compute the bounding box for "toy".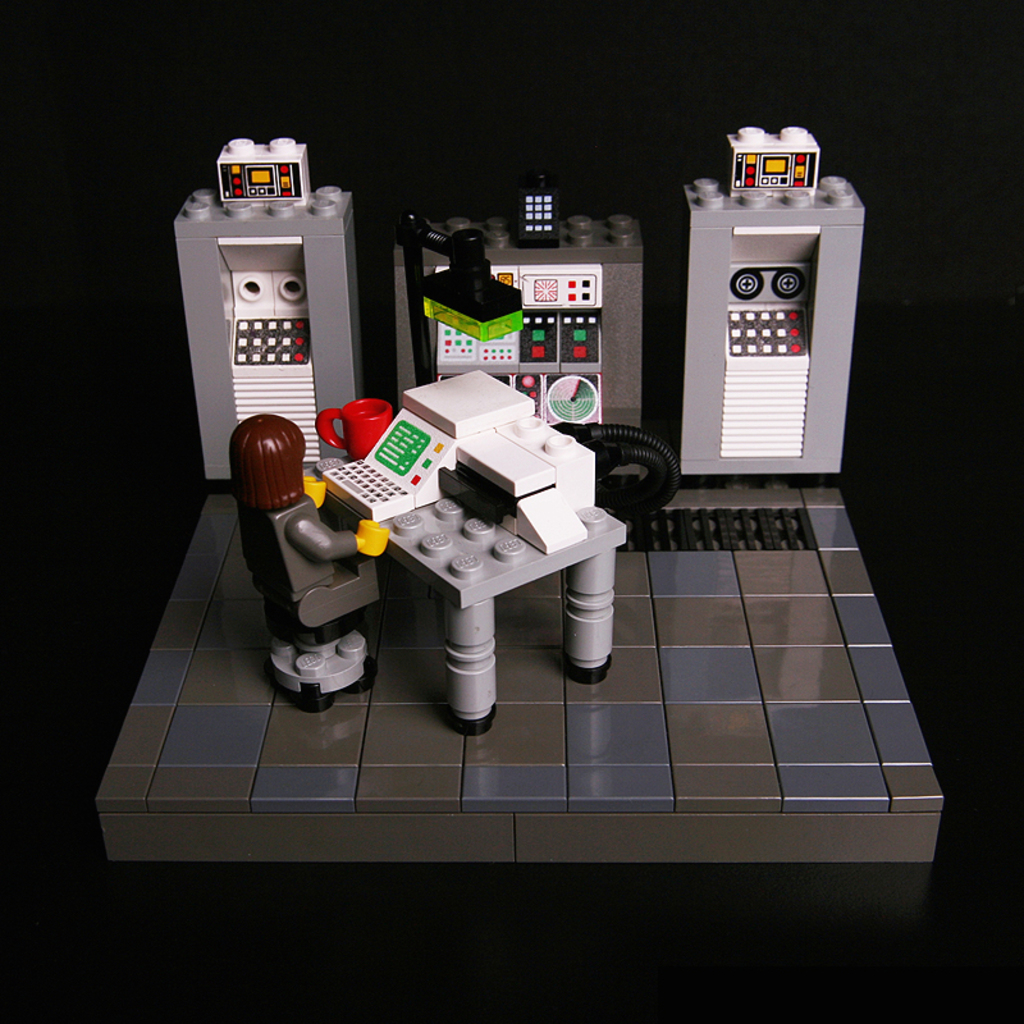
<bbox>160, 134, 380, 483</bbox>.
